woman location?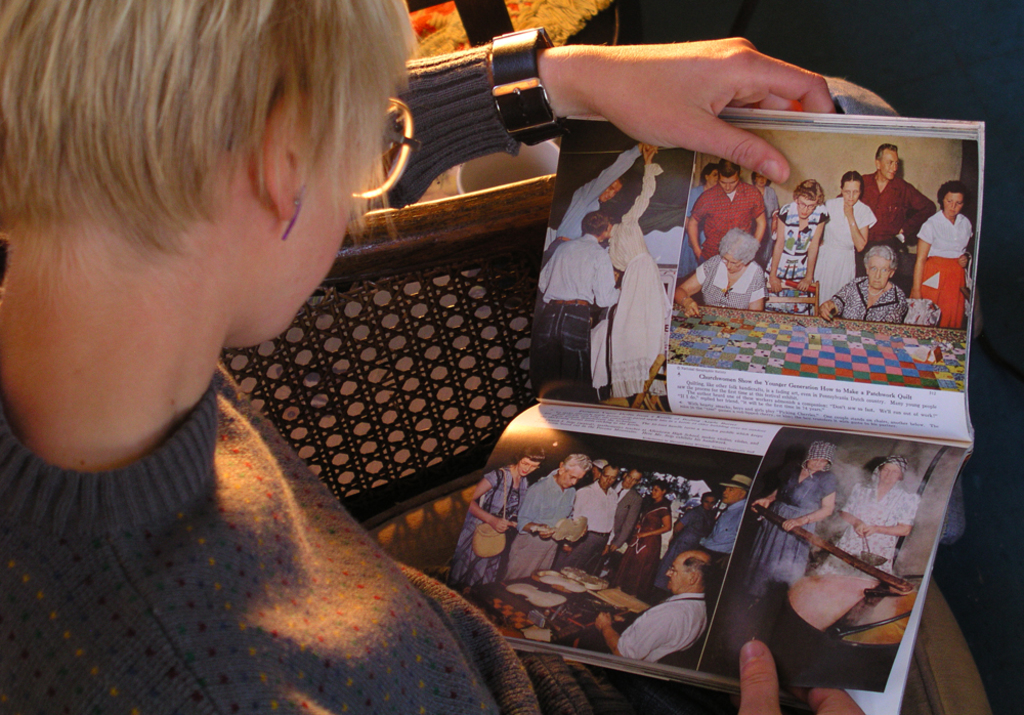
left=823, top=248, right=922, bottom=321
